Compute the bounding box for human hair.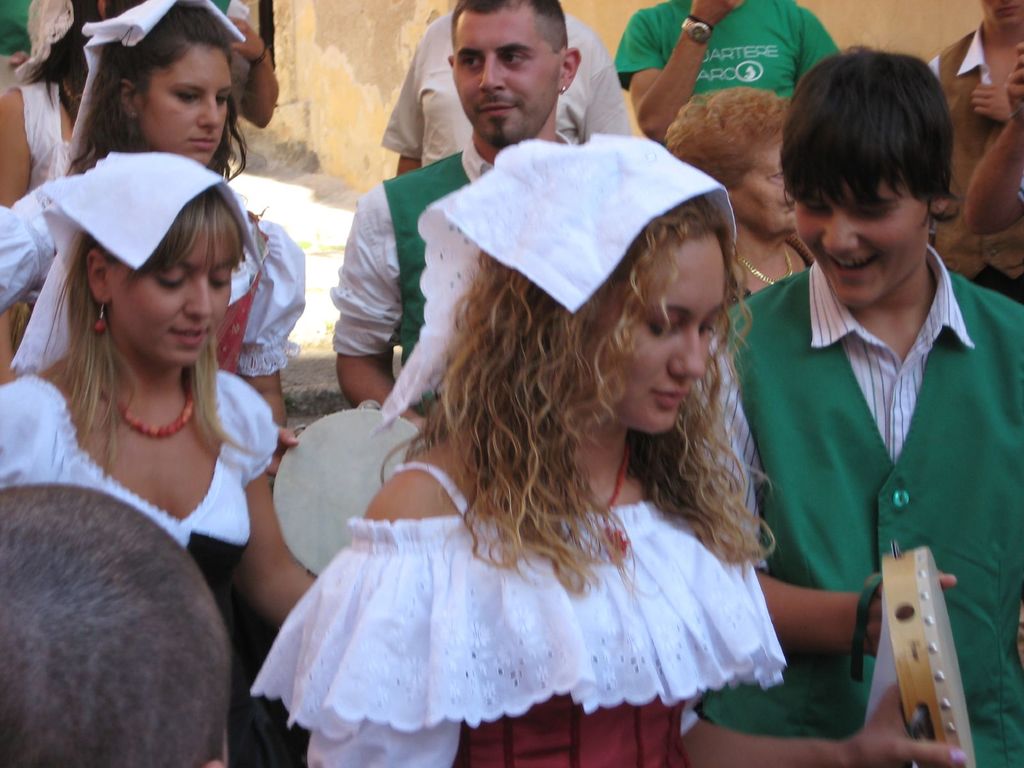
select_region(400, 163, 757, 586).
